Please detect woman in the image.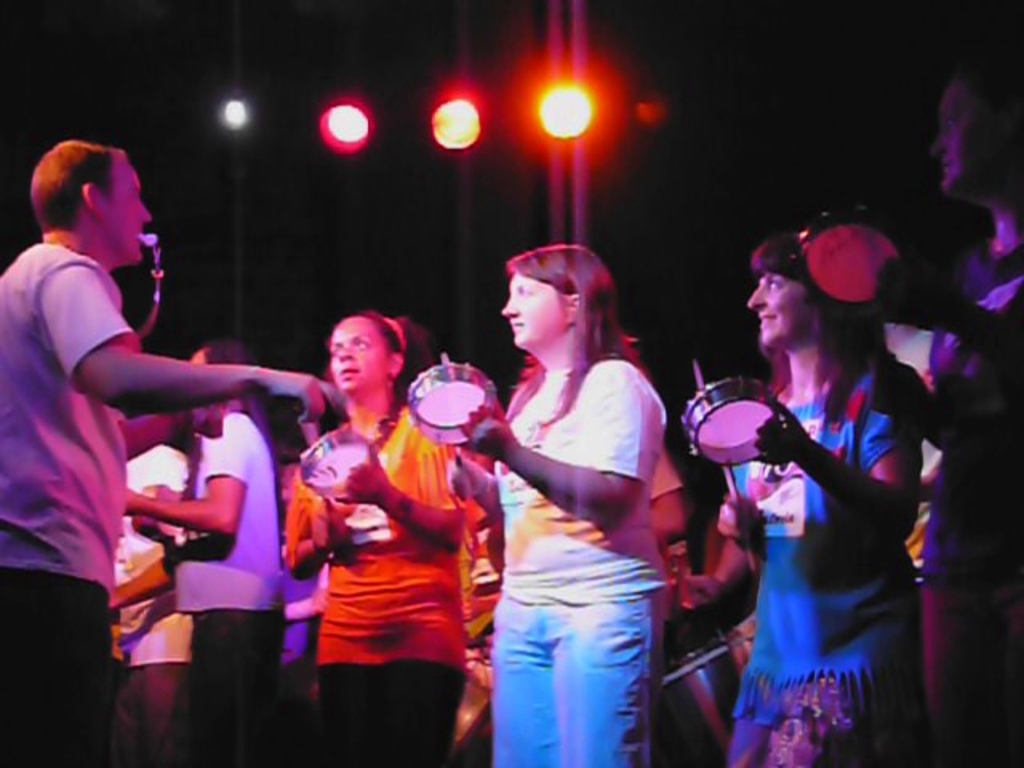
{"x1": 459, "y1": 230, "x2": 696, "y2": 742}.
